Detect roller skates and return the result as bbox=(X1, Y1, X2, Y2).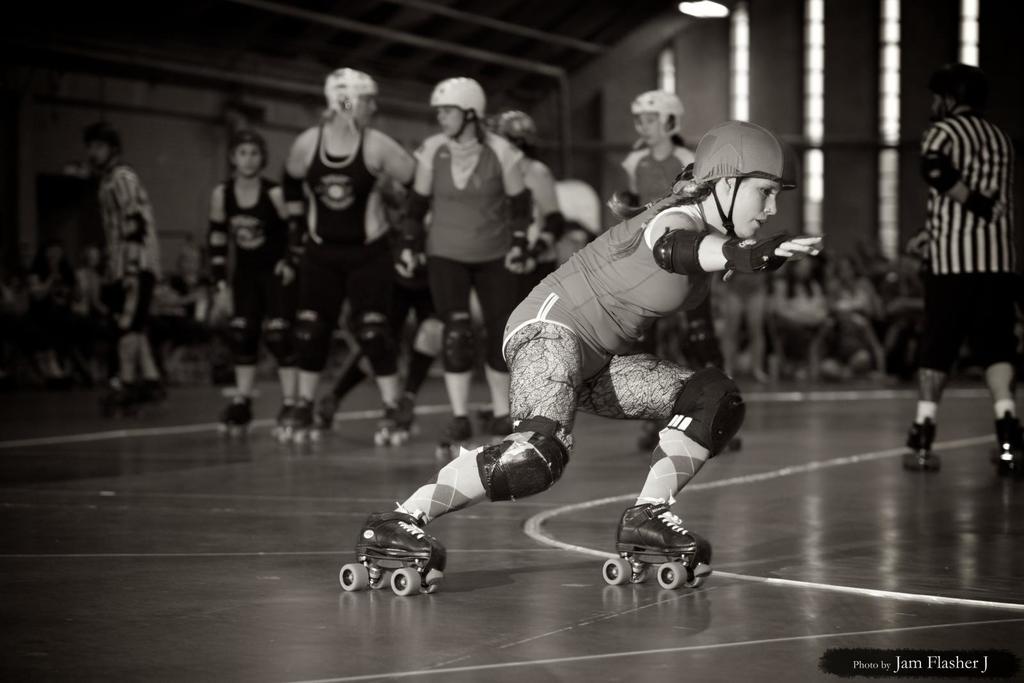
bbox=(291, 399, 311, 446).
